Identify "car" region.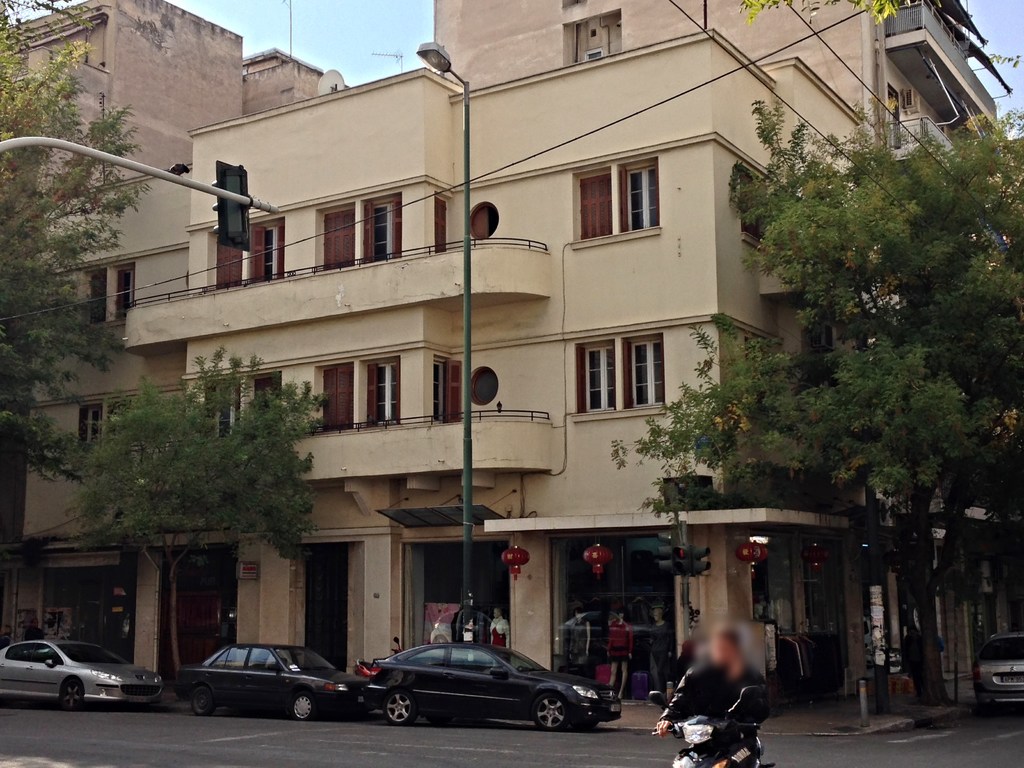
Region: (969,628,1023,716).
